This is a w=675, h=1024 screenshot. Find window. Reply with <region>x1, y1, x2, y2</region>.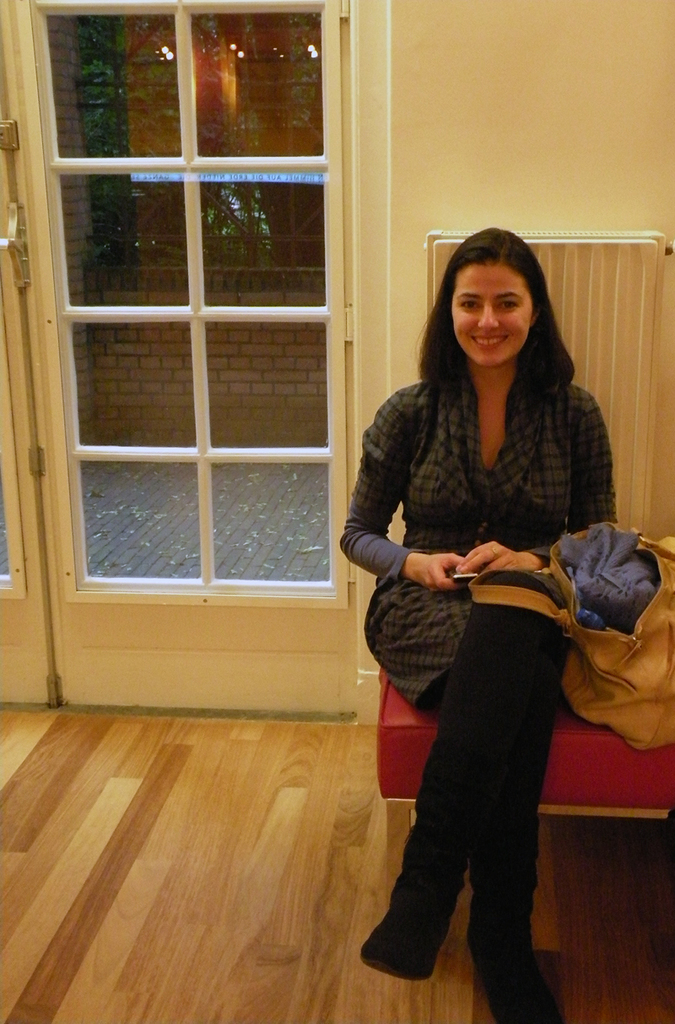
<region>26, 0, 472, 759</region>.
